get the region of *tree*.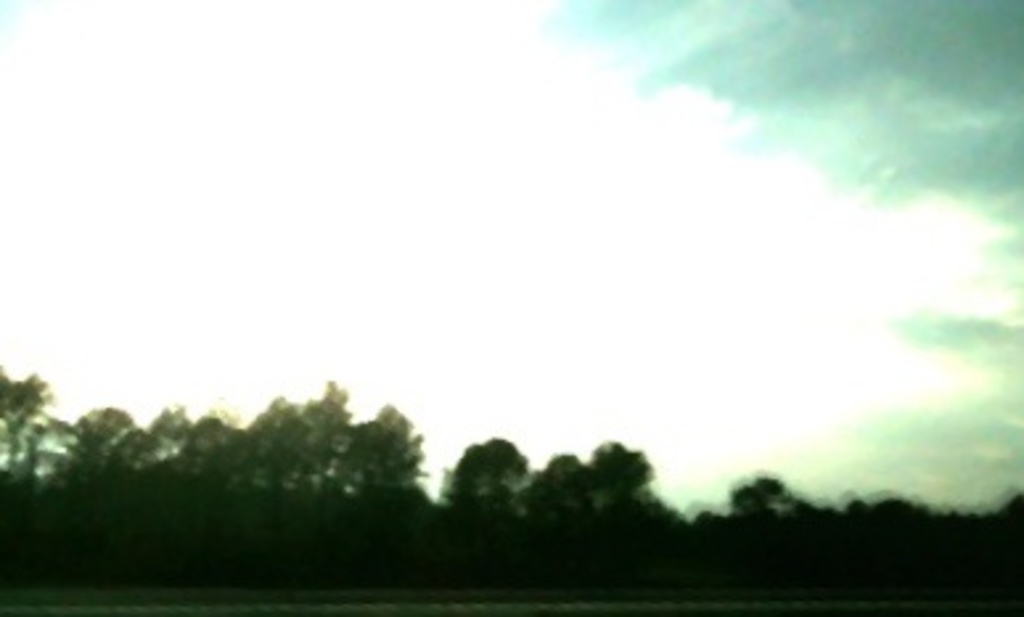
(x1=699, y1=471, x2=1021, y2=609).
